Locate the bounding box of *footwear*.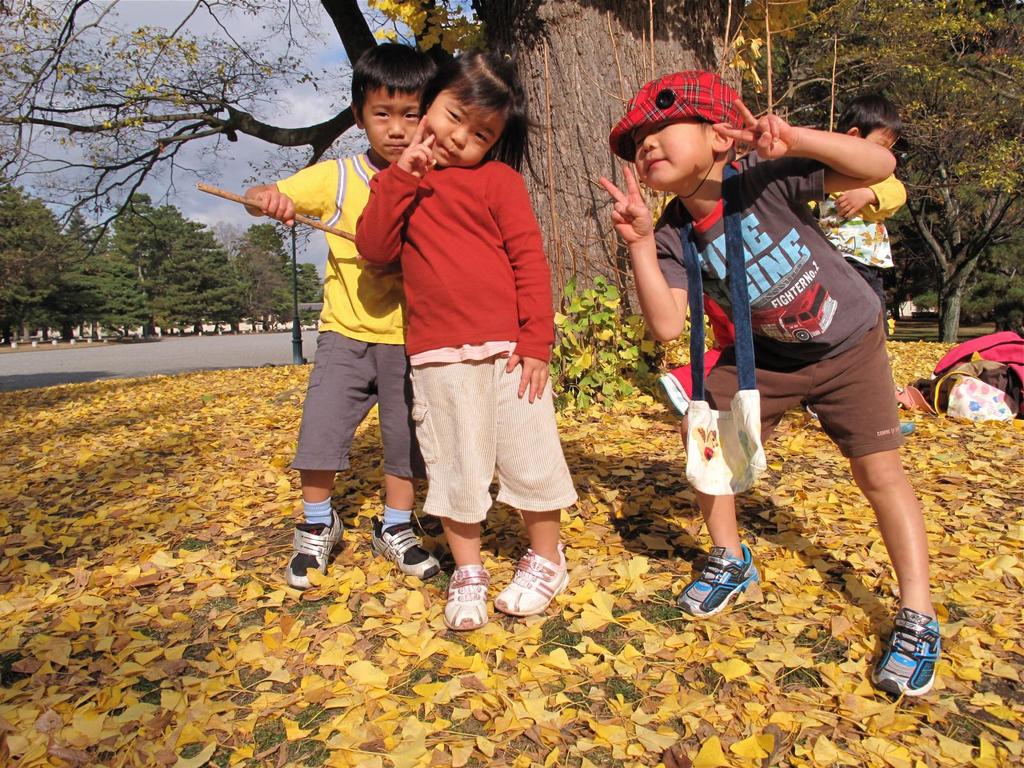
Bounding box: 371, 518, 441, 577.
